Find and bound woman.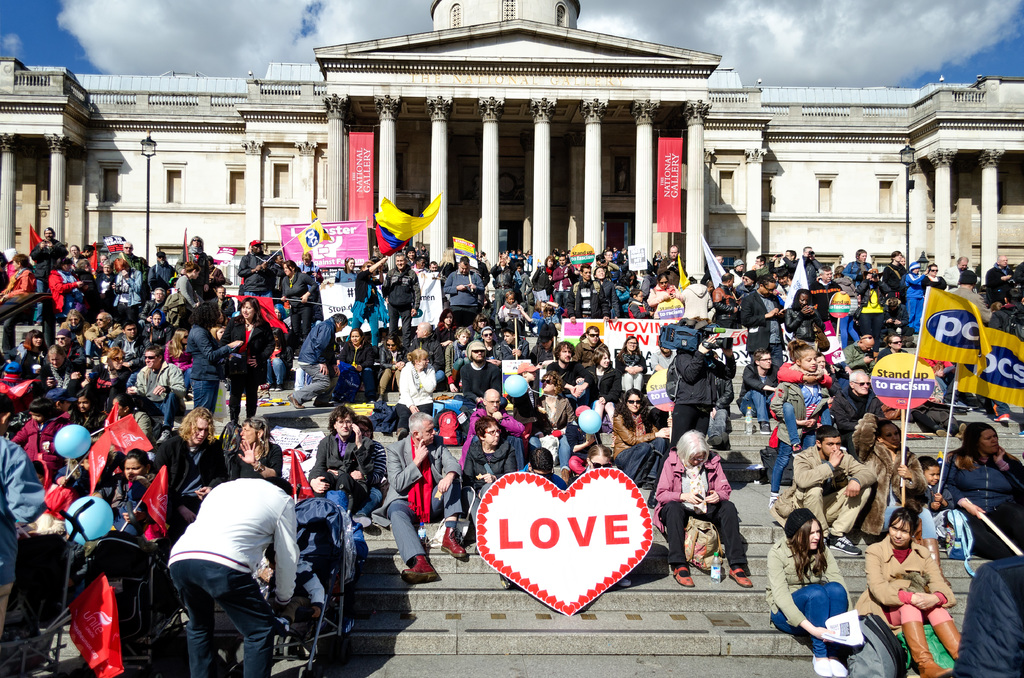
Bound: crop(853, 503, 972, 677).
